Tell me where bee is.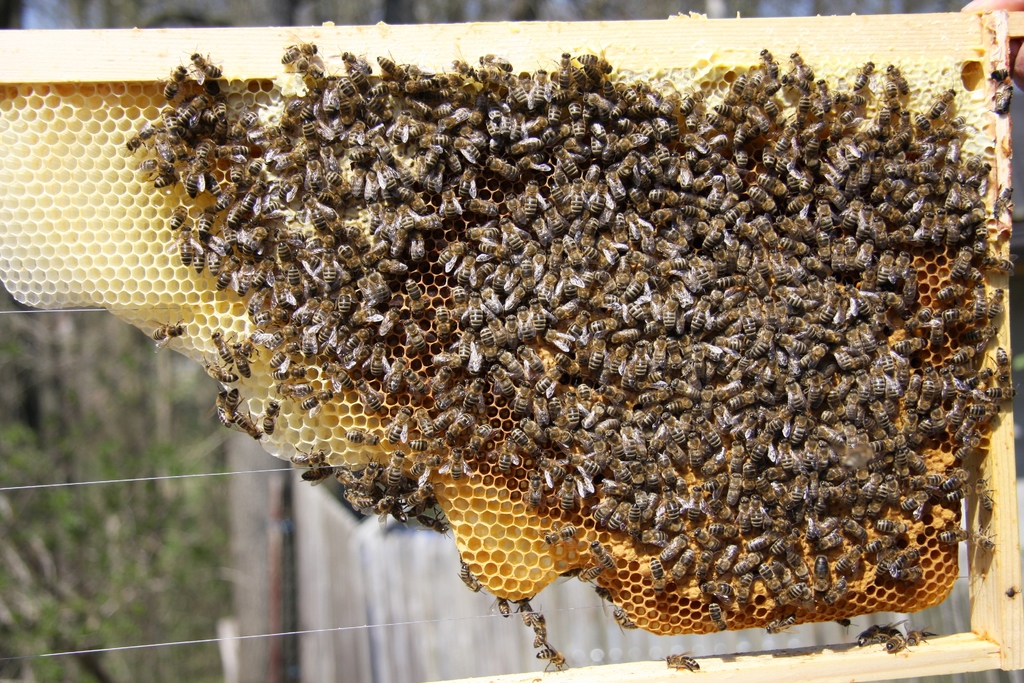
bee is at [left=164, top=100, right=177, bottom=138].
